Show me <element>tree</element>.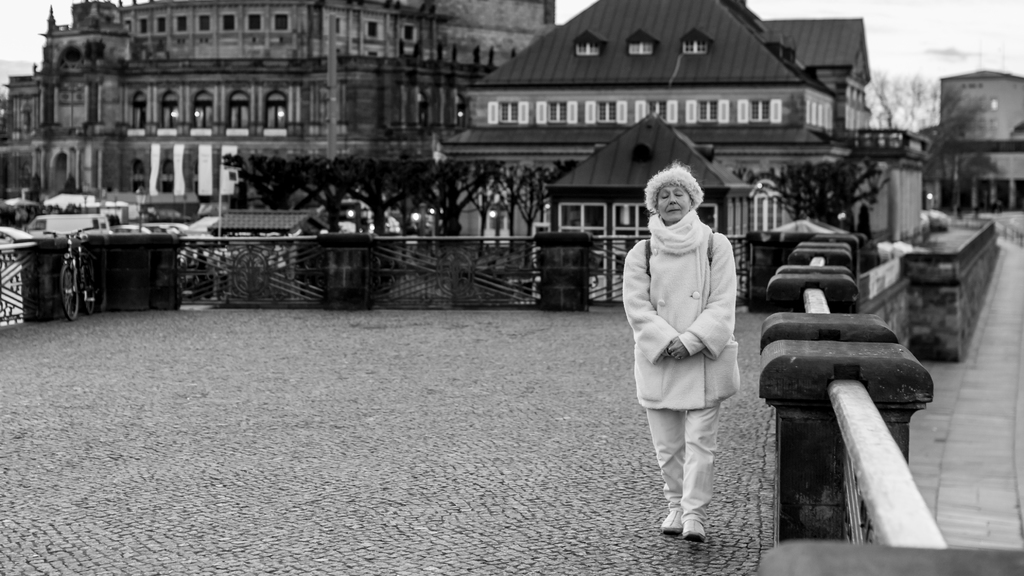
<element>tree</element> is here: BBox(501, 163, 538, 231).
